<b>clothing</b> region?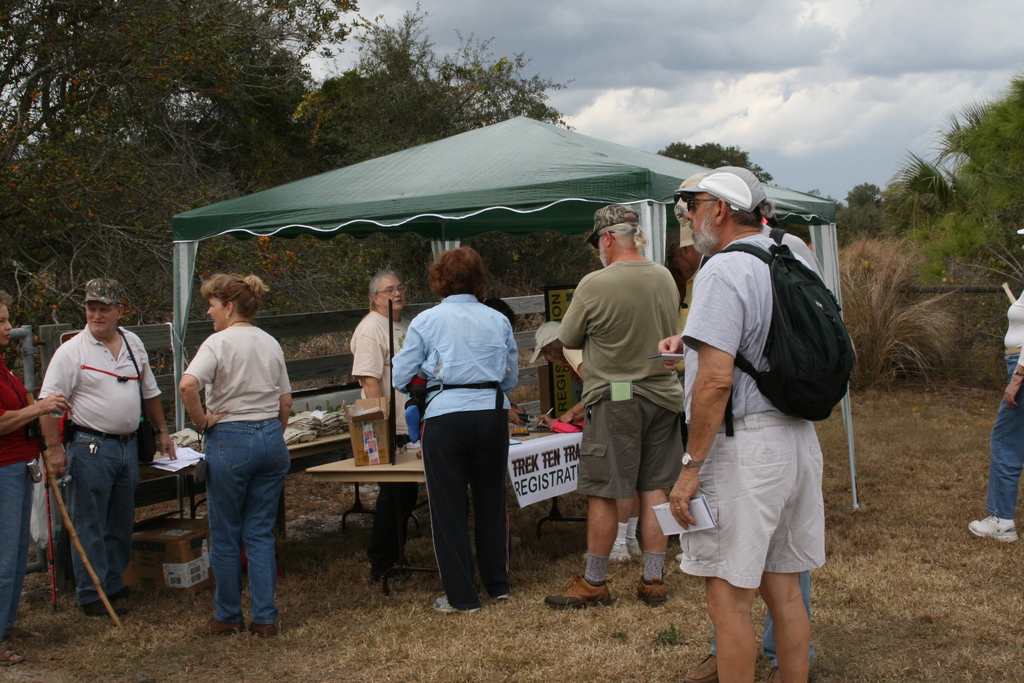
(left=0, top=355, right=35, bottom=654)
